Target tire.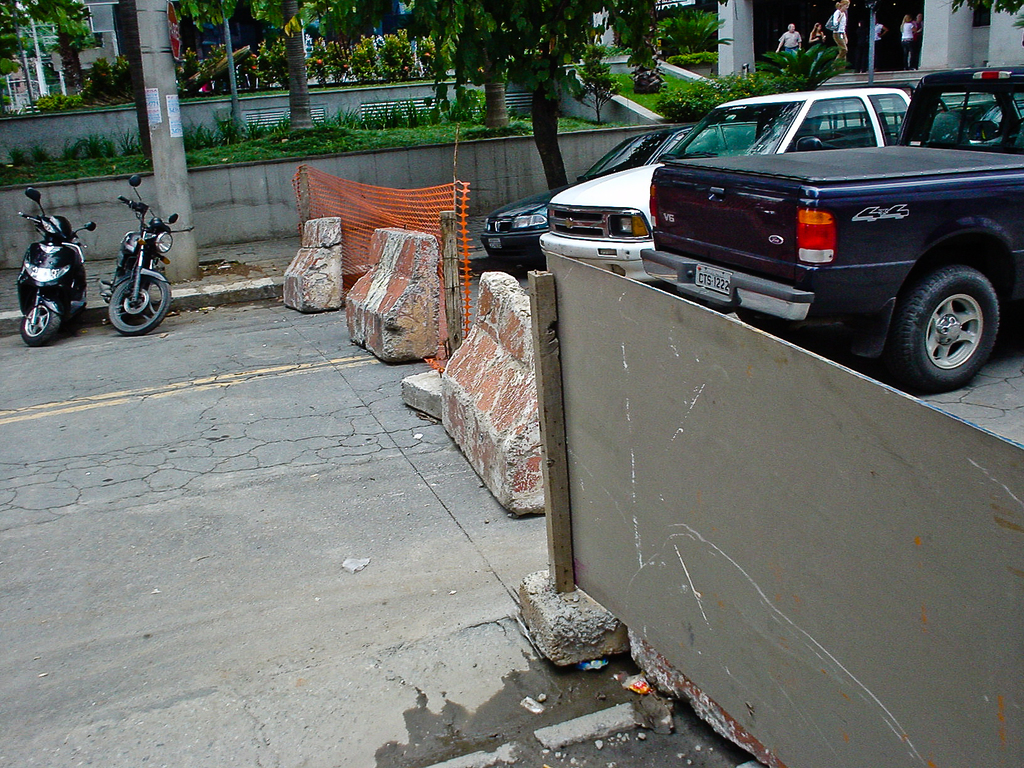
Target region: box=[109, 273, 176, 337].
